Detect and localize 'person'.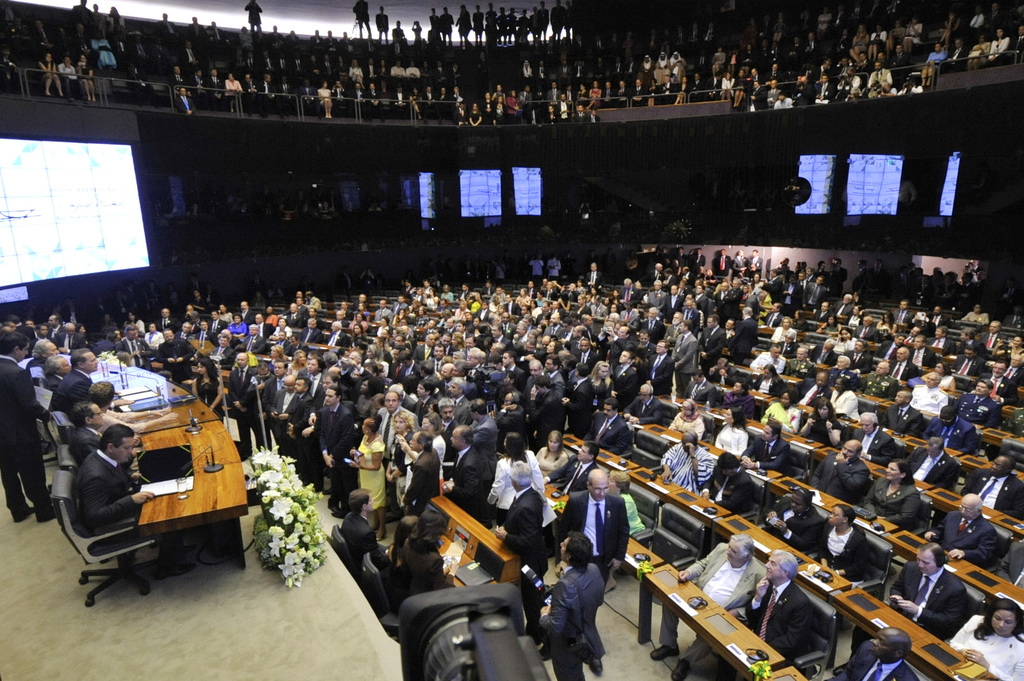
Localized at {"left": 223, "top": 70, "right": 239, "bottom": 106}.
